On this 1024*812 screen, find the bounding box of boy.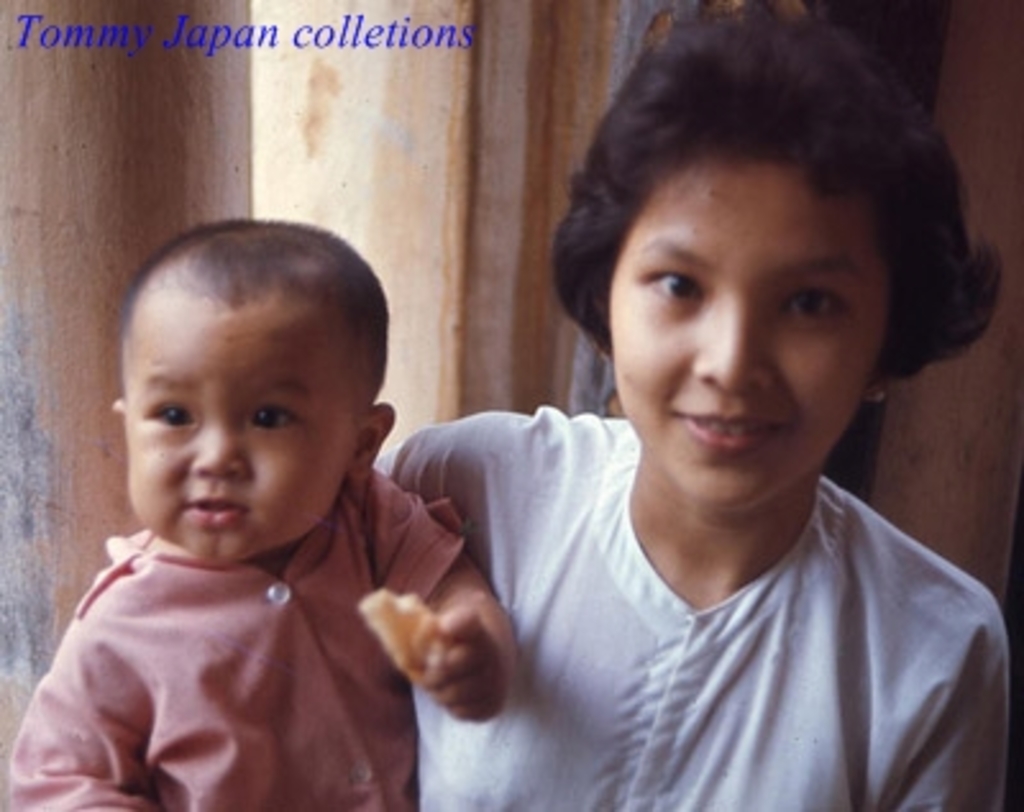
Bounding box: box=[36, 143, 468, 789].
